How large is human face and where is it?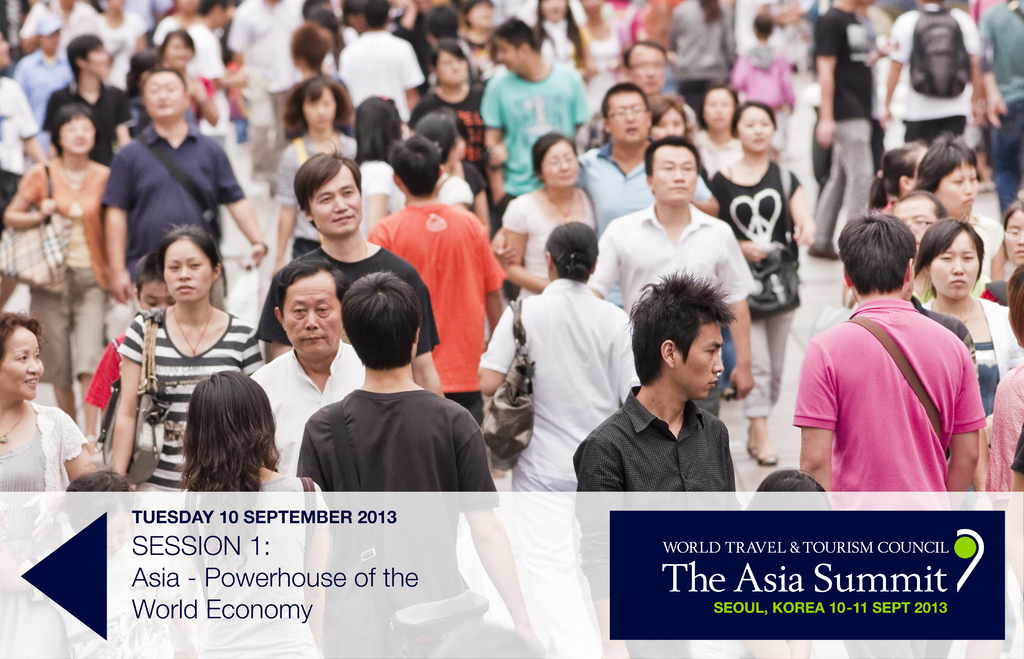
Bounding box: <box>138,279,173,309</box>.
